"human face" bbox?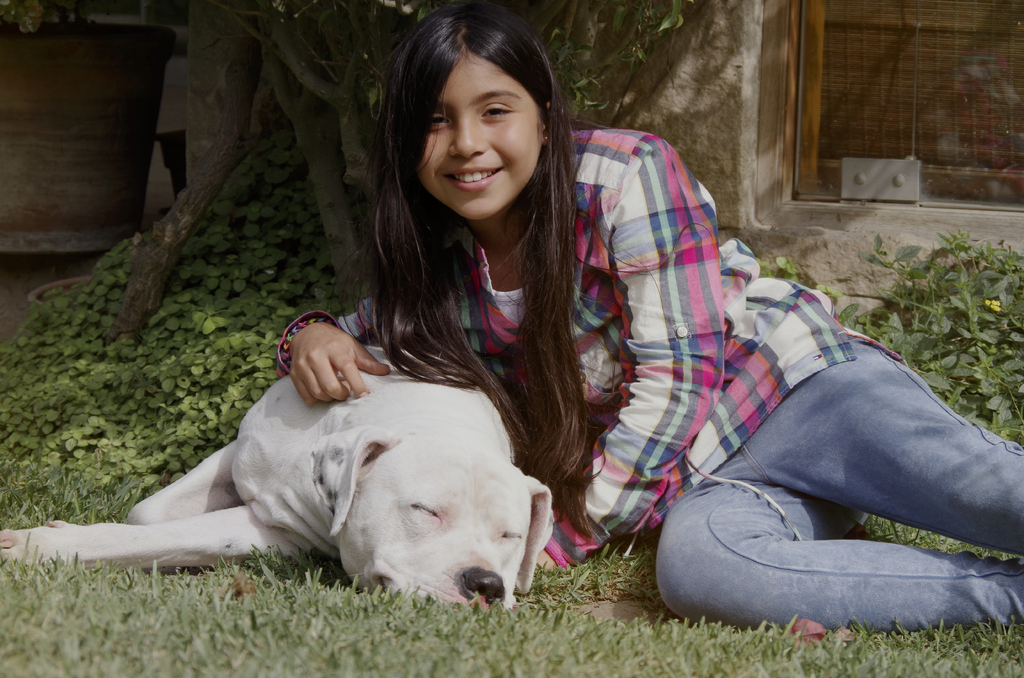
414 51 540 220
